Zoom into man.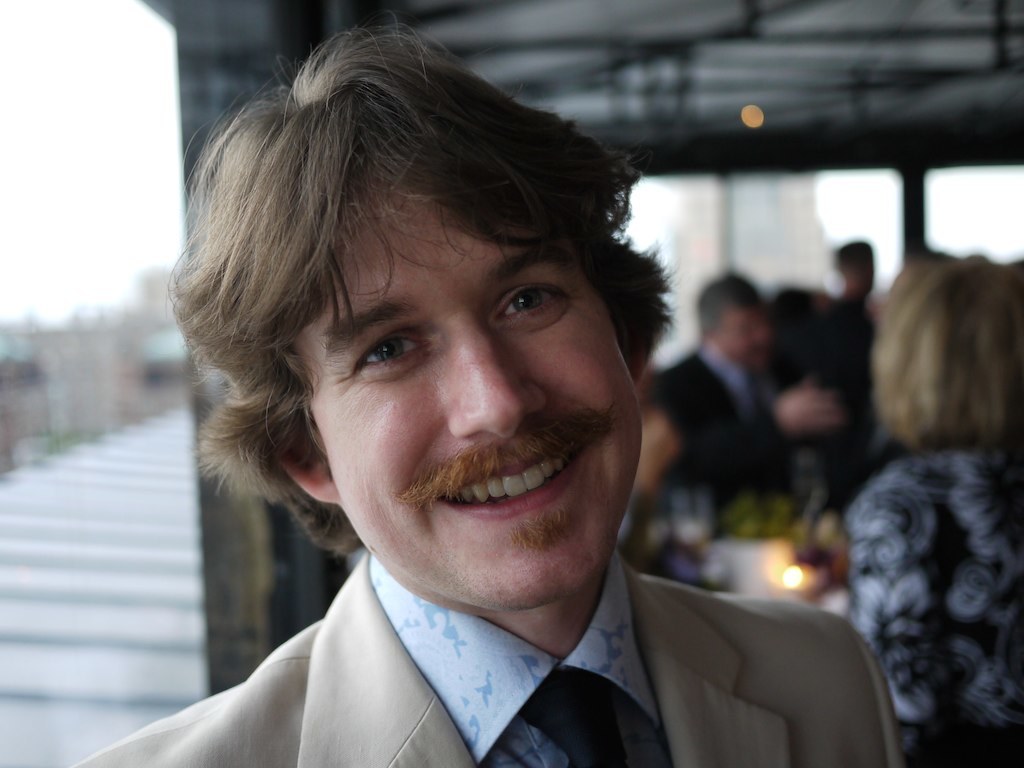
Zoom target: bbox=(649, 270, 841, 501).
